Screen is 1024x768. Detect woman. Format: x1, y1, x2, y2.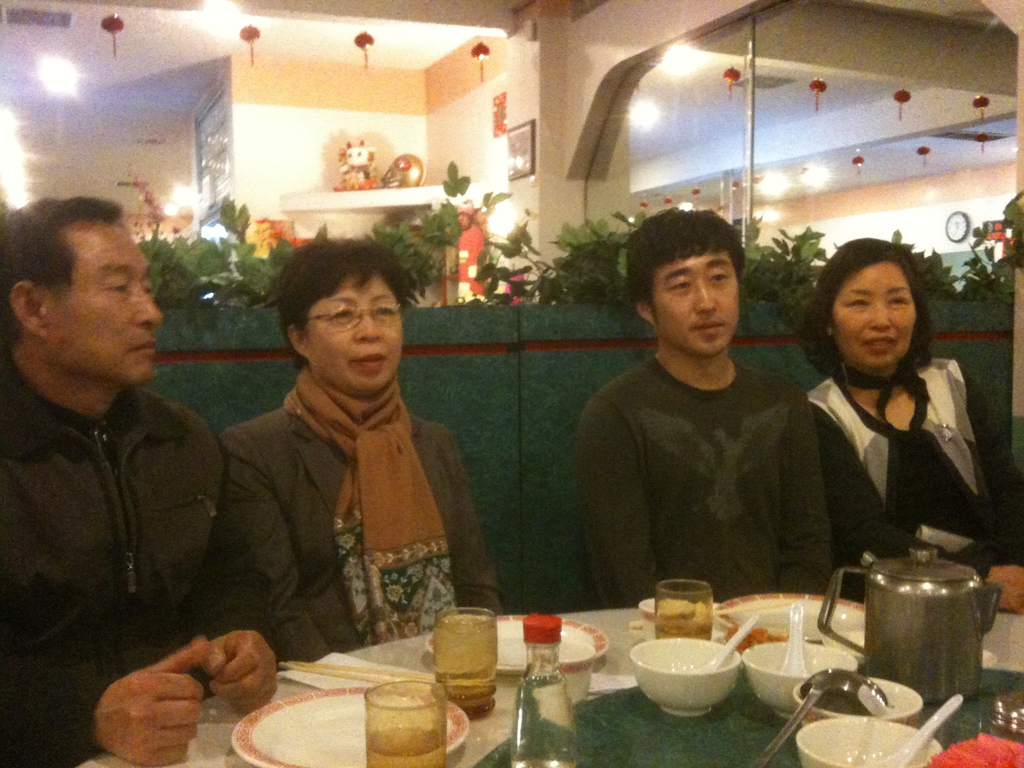
781, 234, 998, 615.
